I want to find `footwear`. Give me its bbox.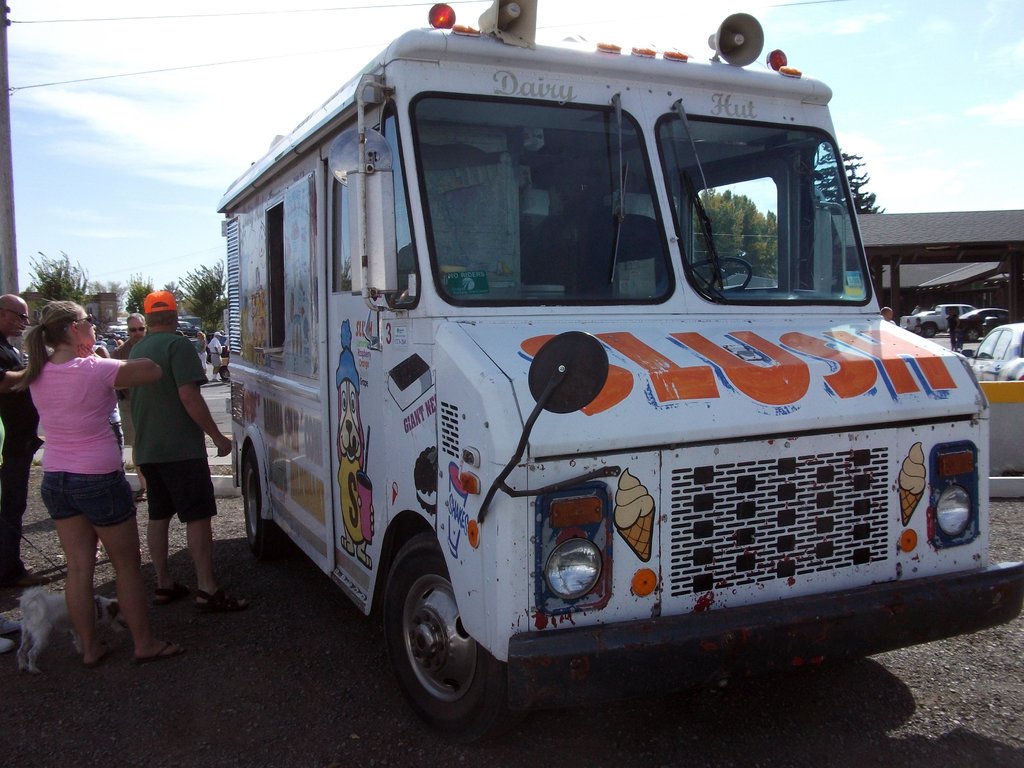
<box>192,589,229,604</box>.
